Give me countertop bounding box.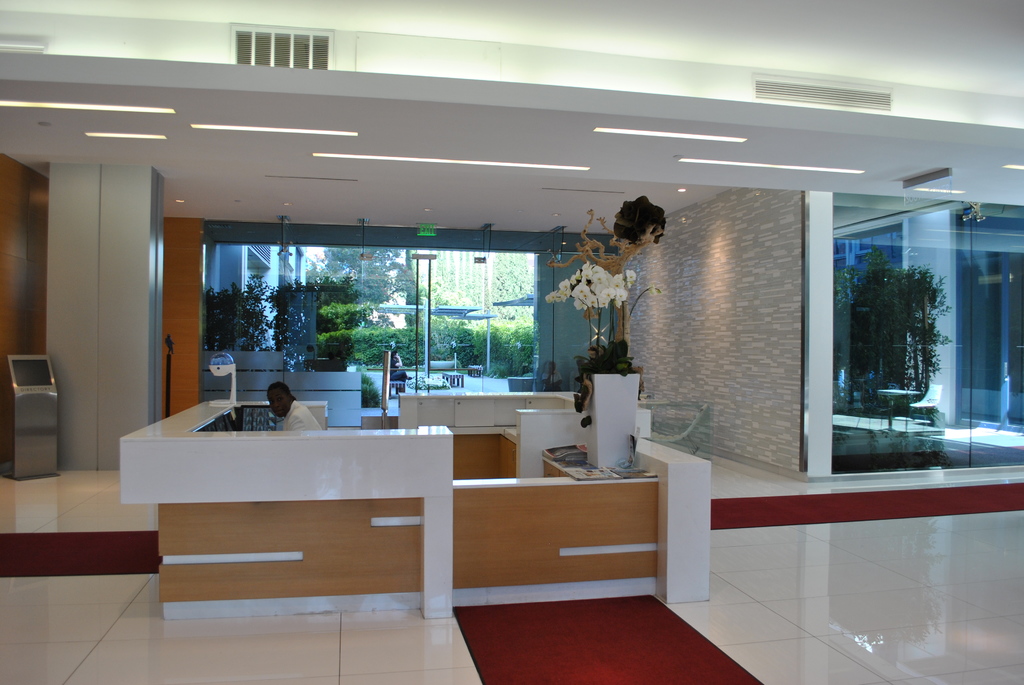
BBox(118, 397, 454, 441).
